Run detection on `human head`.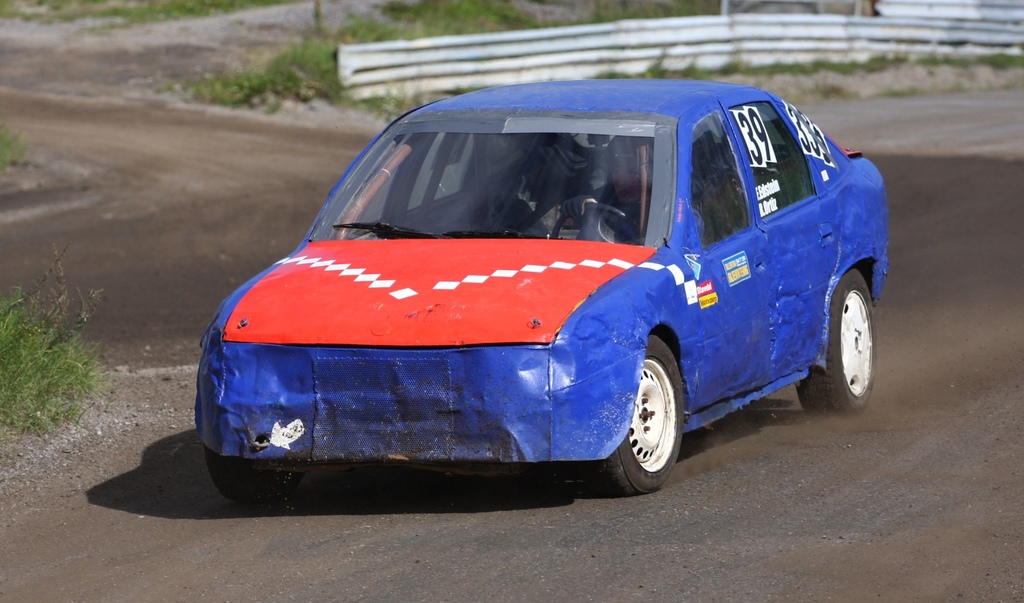
Result: (609, 137, 660, 207).
